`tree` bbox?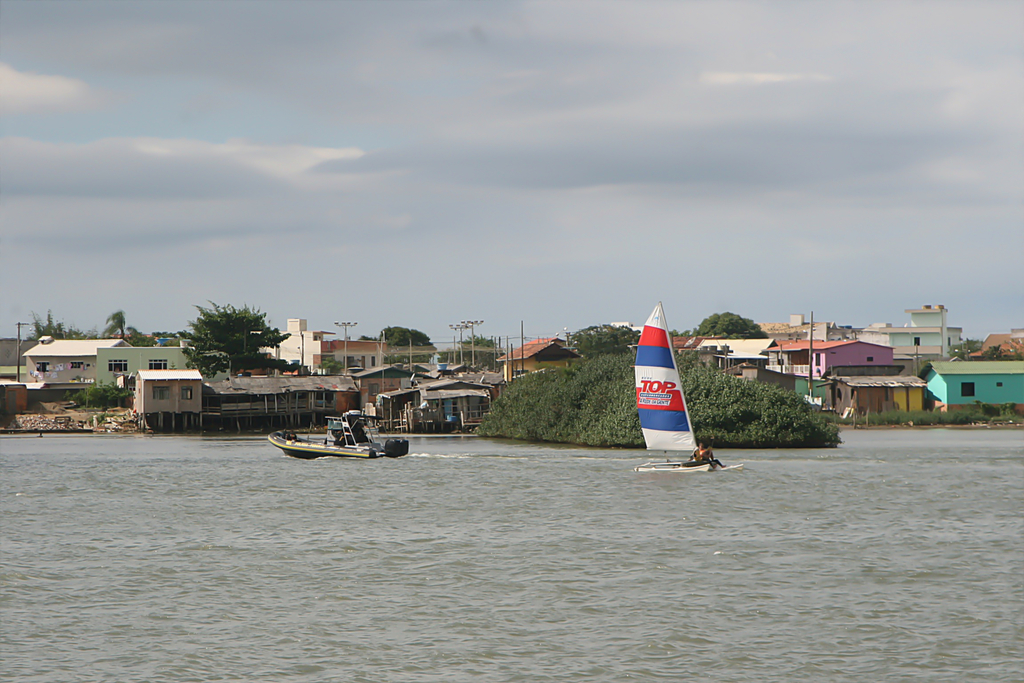
<bbox>358, 323, 438, 361</bbox>
